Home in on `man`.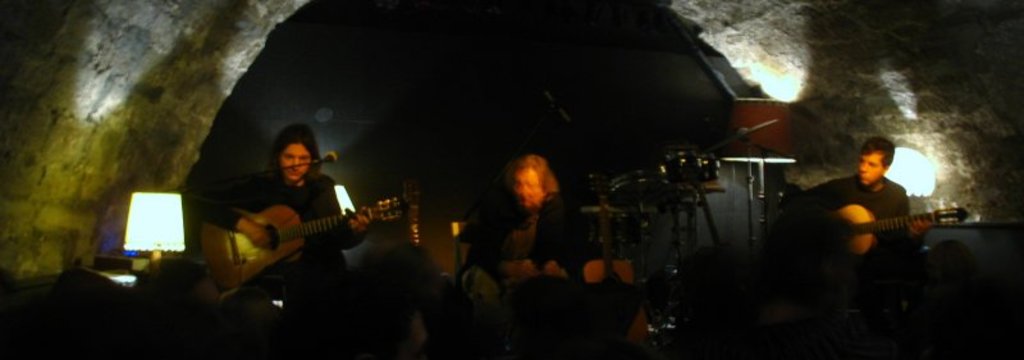
Homed in at 461 150 605 283.
